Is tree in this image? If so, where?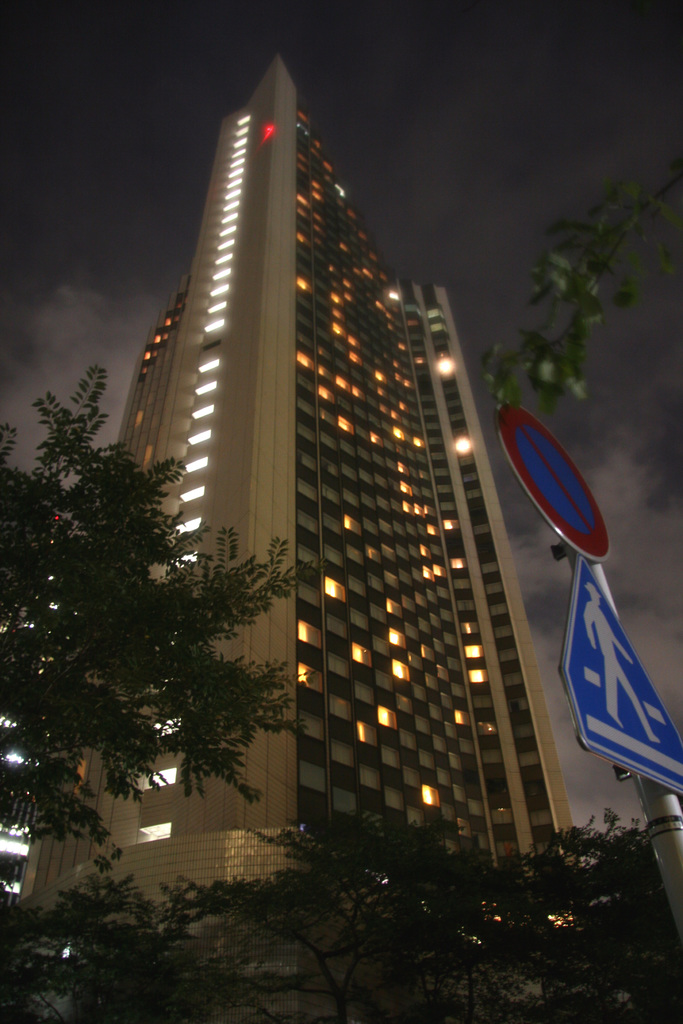
Yes, at (13, 379, 276, 867).
